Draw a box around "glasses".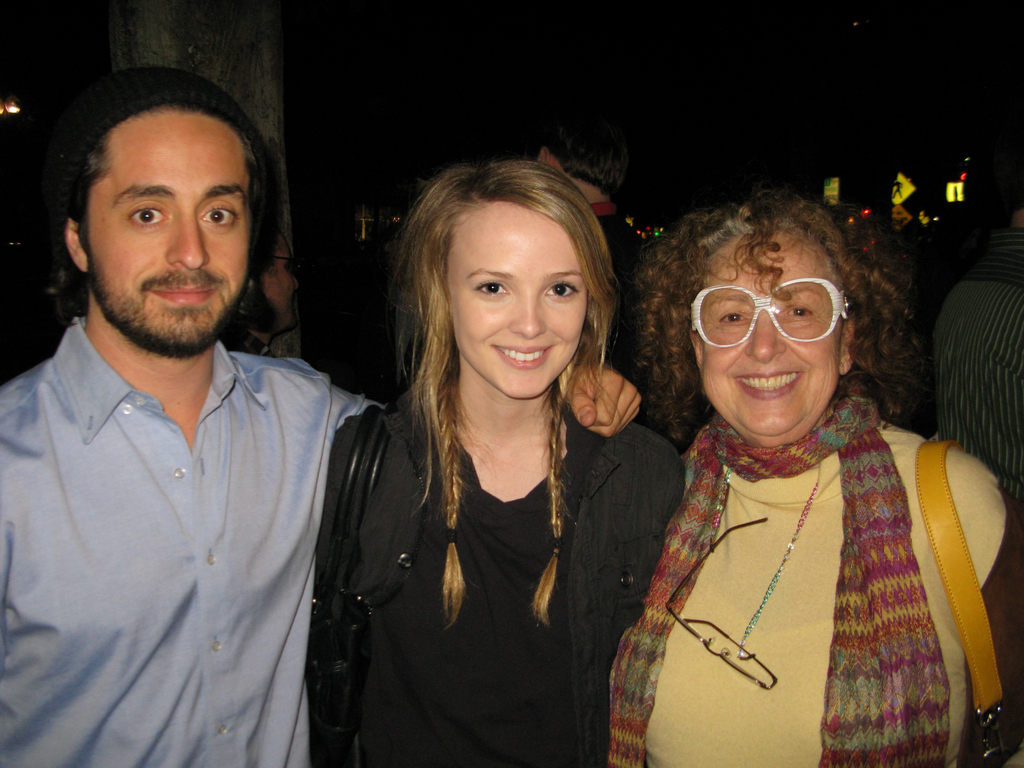
<region>696, 283, 863, 344</region>.
